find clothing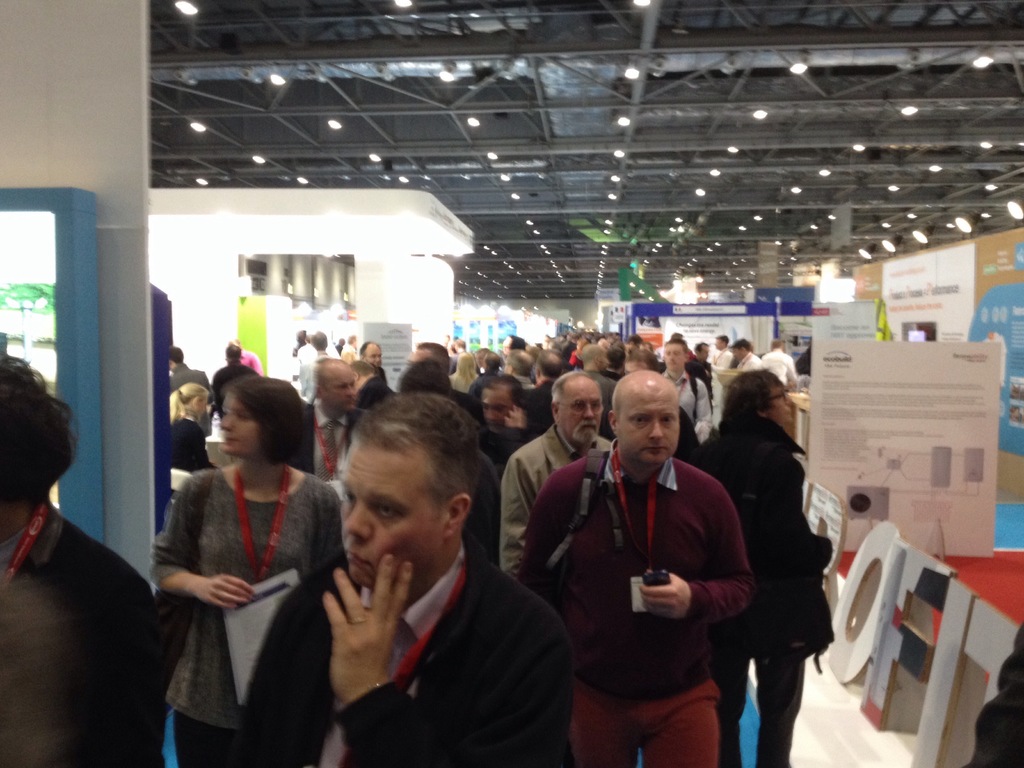
497:429:610:573
